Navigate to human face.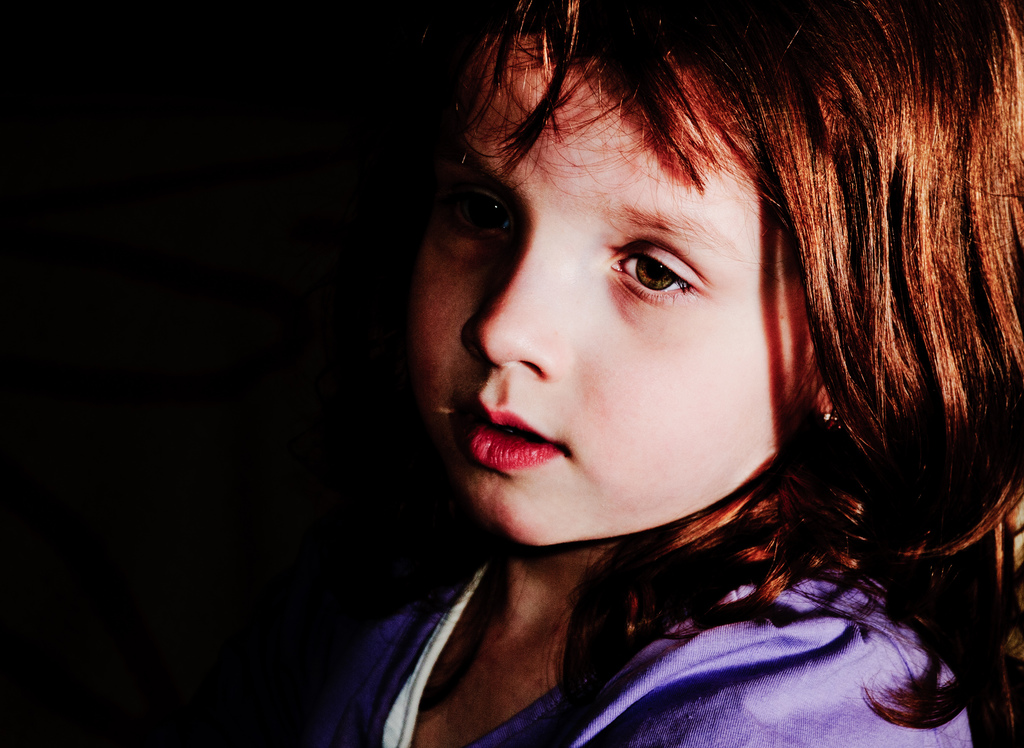
Navigation target: bbox=[404, 19, 825, 553].
